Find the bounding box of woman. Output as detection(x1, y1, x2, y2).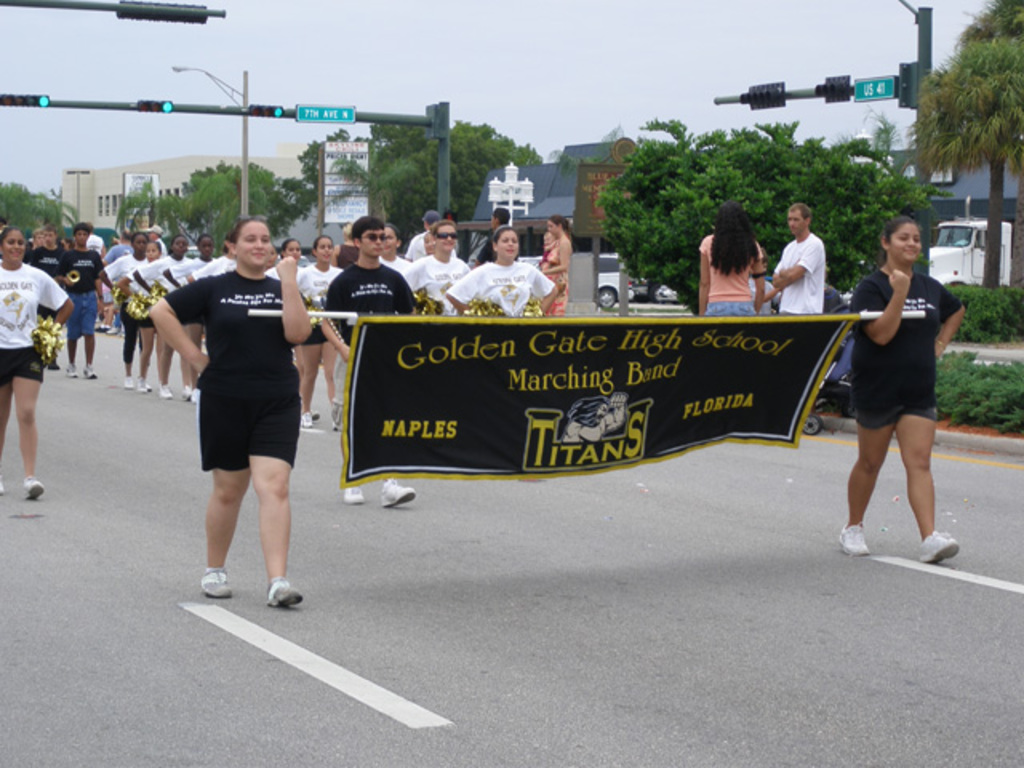
detection(0, 230, 75, 498).
